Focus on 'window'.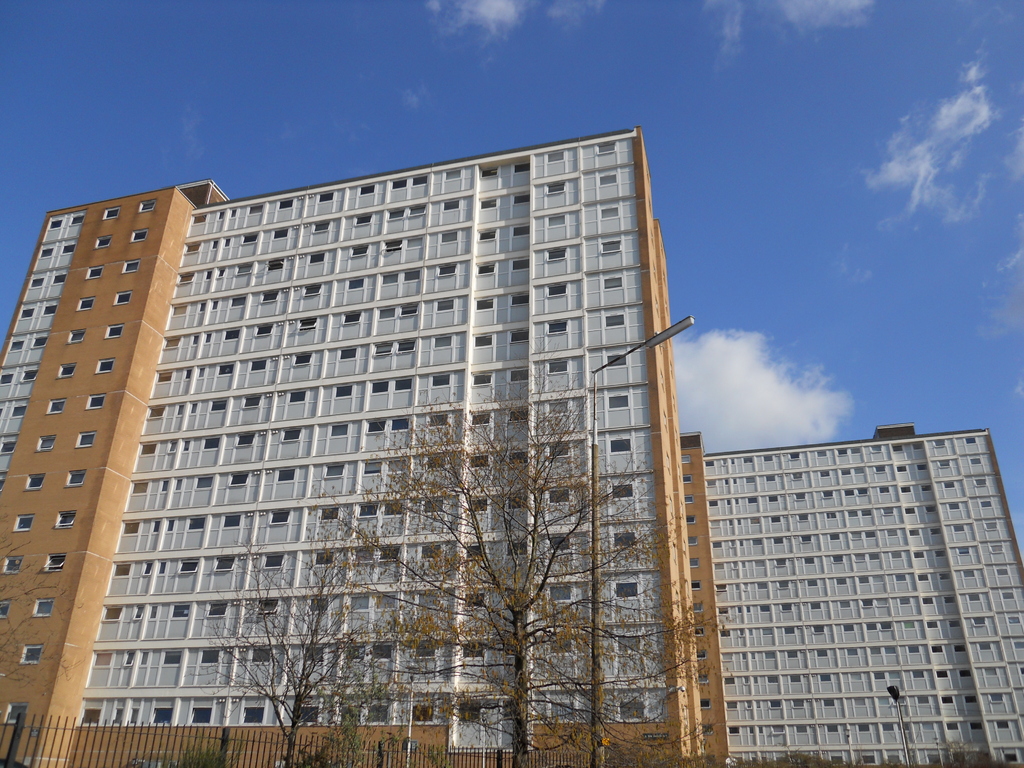
Focused at box(550, 440, 570, 457).
